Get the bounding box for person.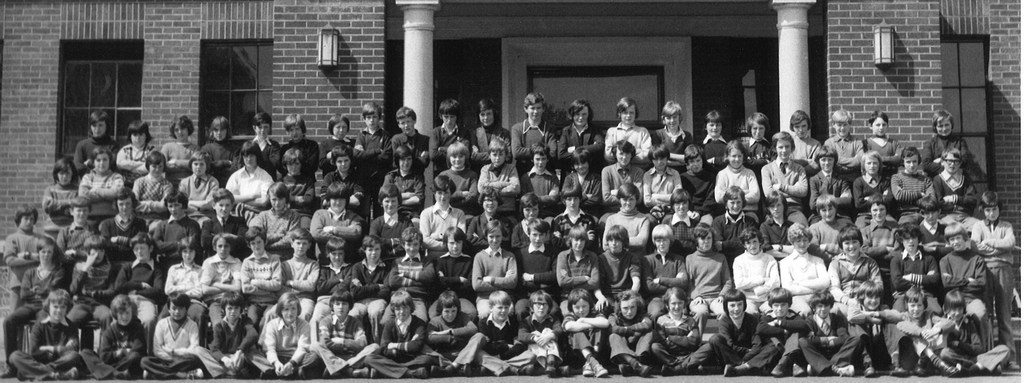
(808,192,851,257).
